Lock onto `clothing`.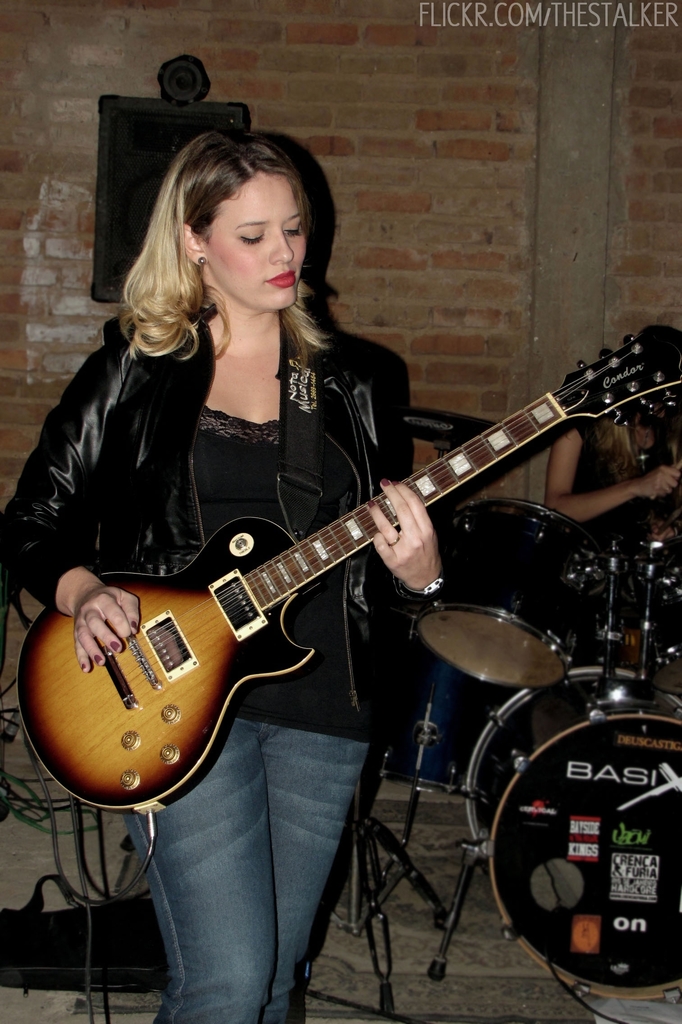
Locked: box(0, 299, 416, 1023).
